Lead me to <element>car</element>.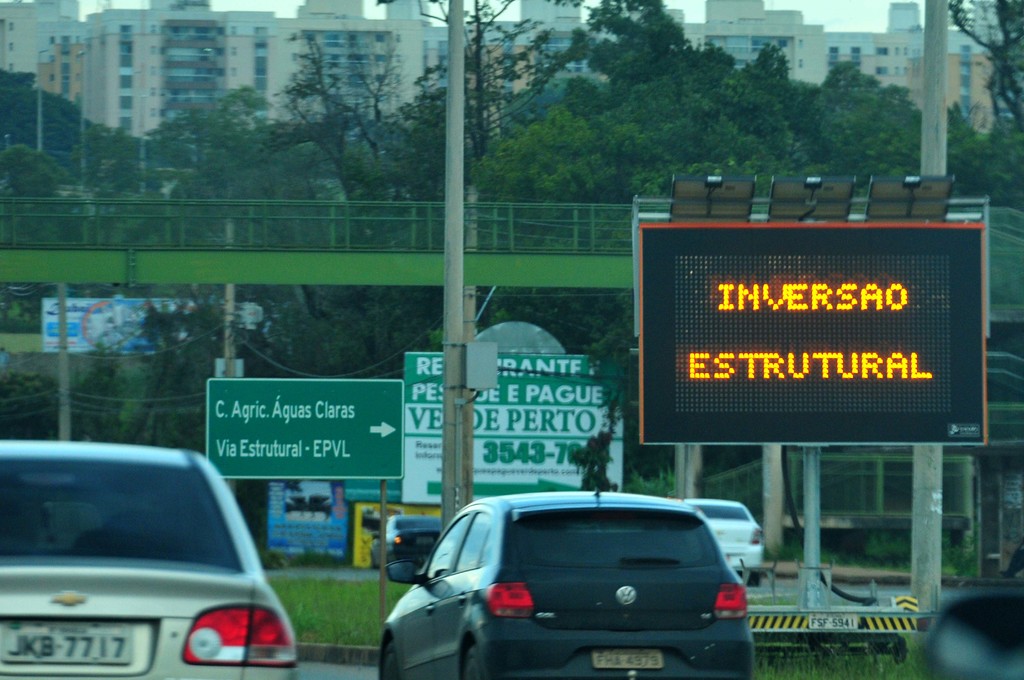
Lead to x1=373, y1=485, x2=757, y2=679.
